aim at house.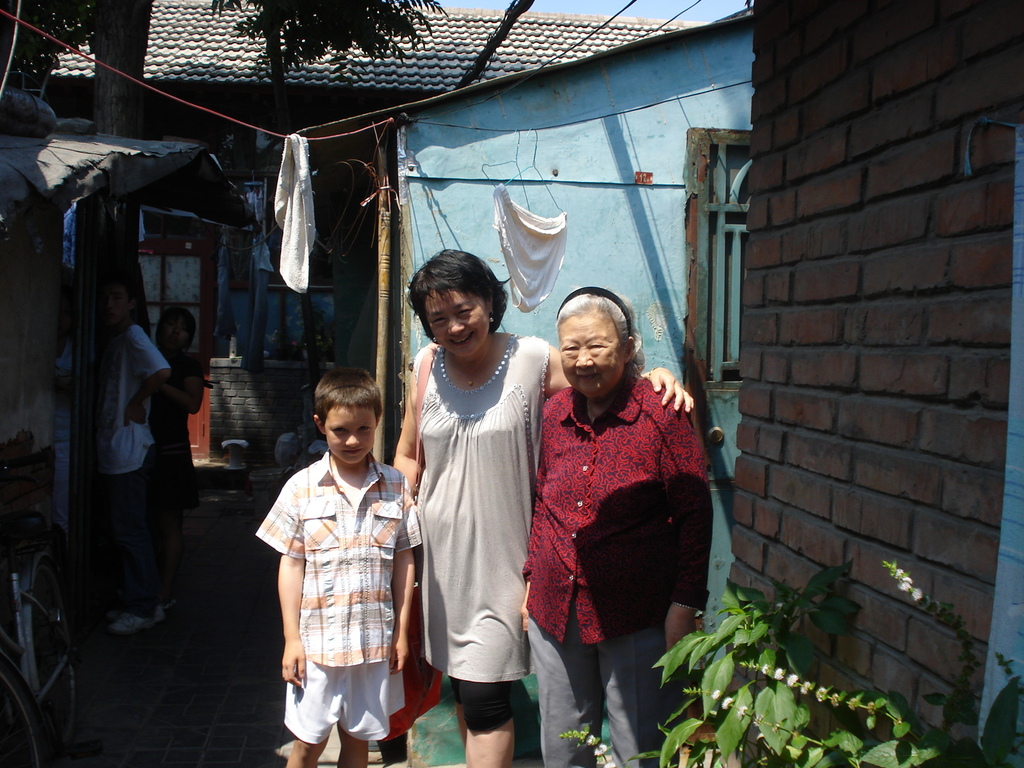
Aimed at box=[662, 0, 1023, 767].
